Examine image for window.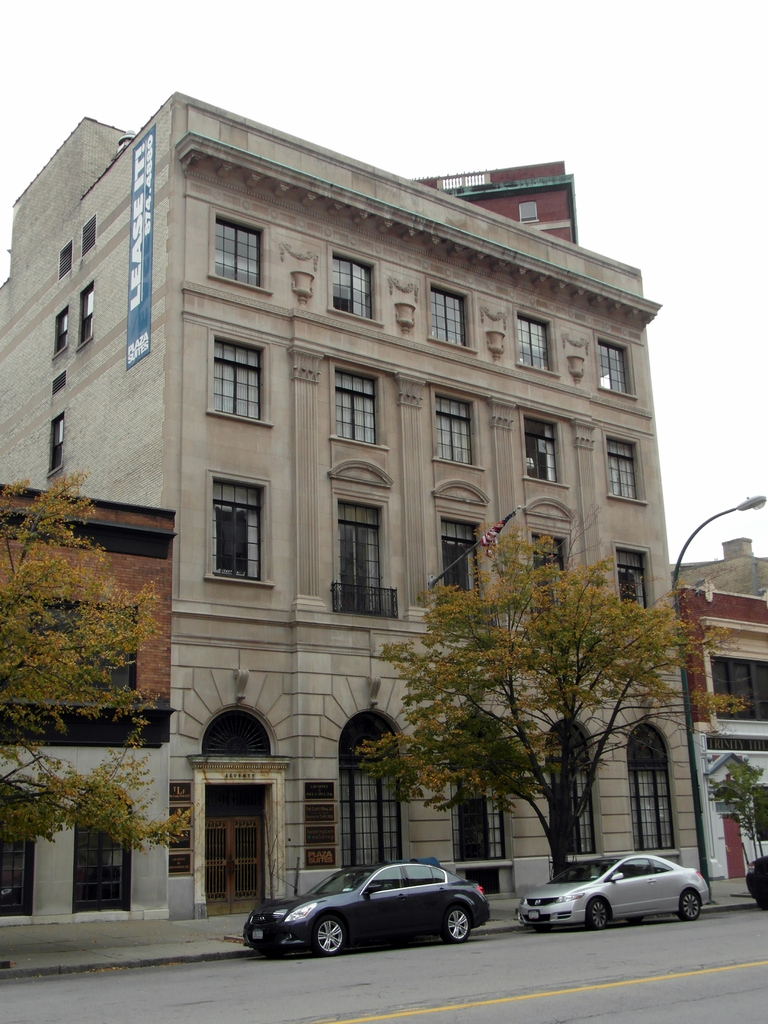
Examination result: 330:355:382:450.
